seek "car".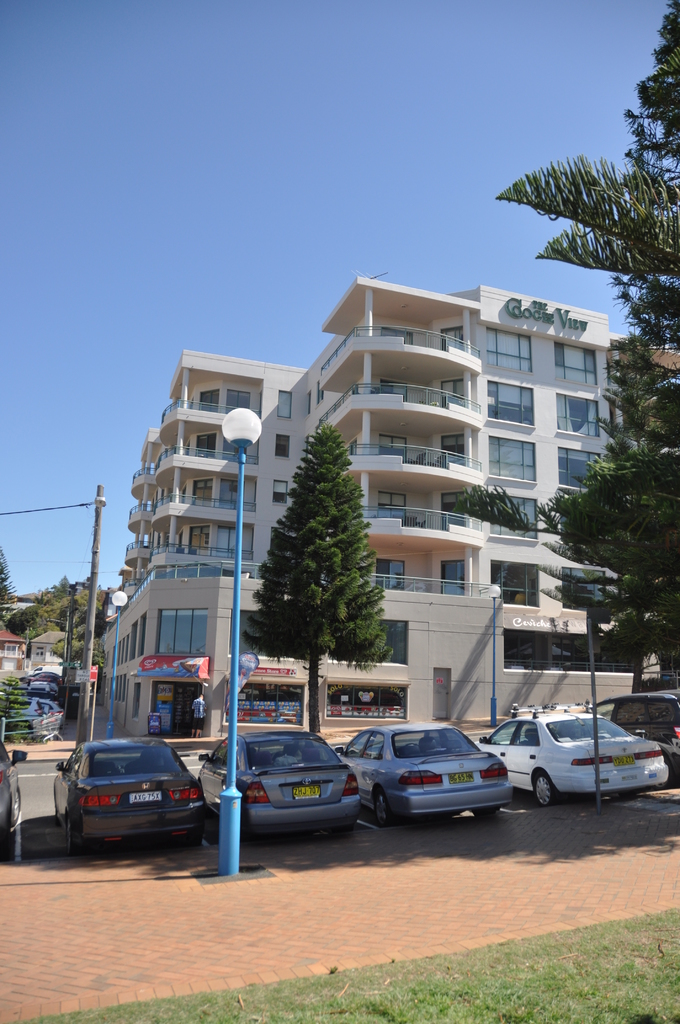
0 736 29 862.
